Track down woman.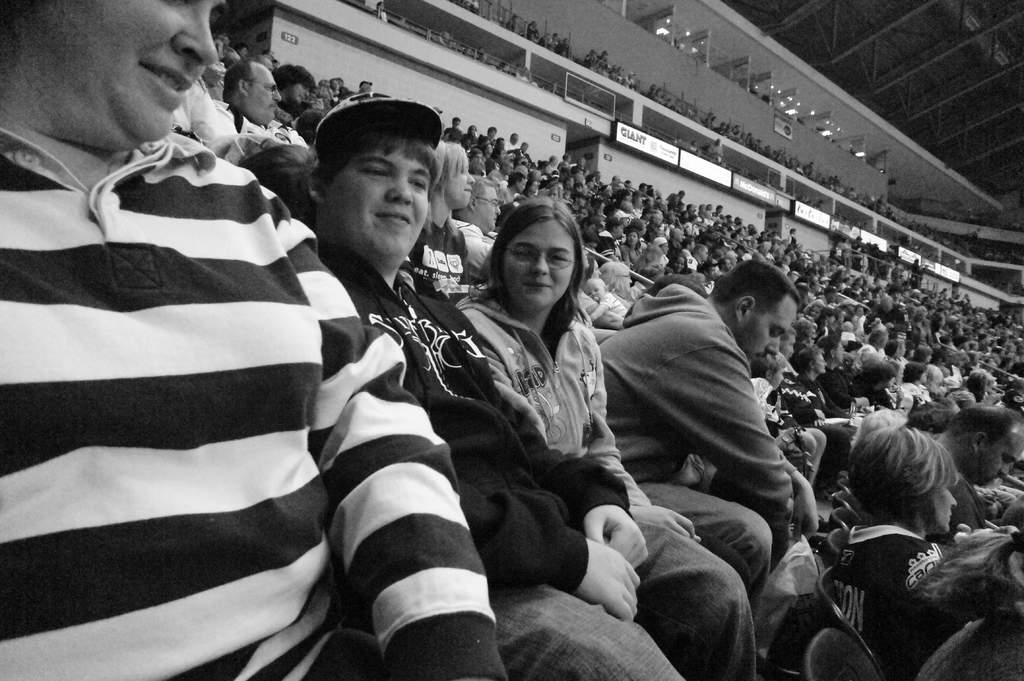
Tracked to <region>401, 141, 481, 305</region>.
